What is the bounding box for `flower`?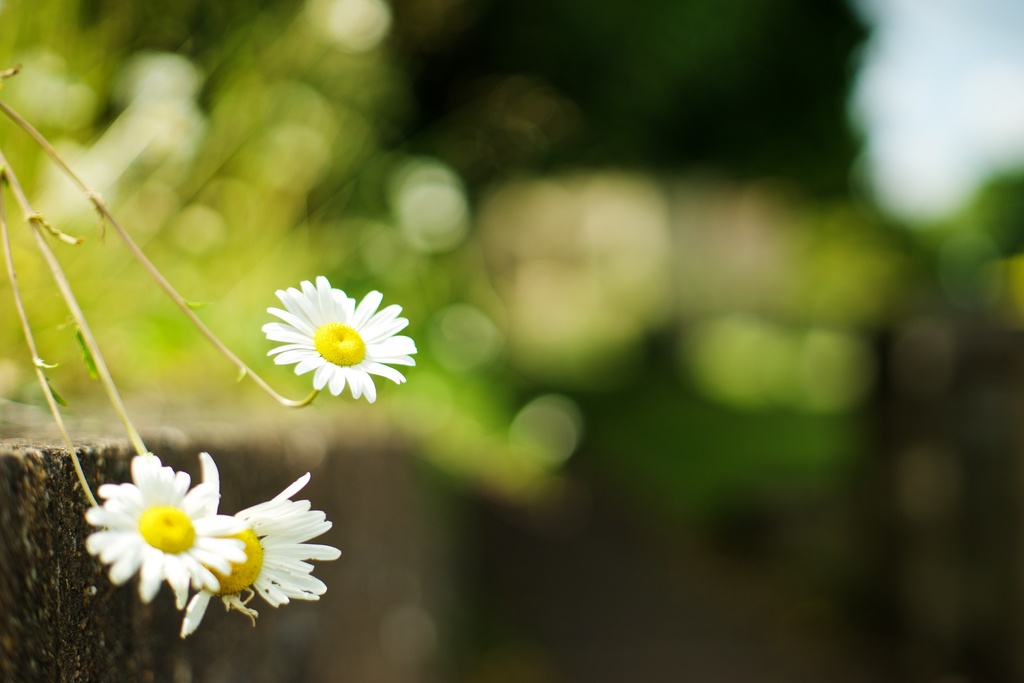
(x1=178, y1=456, x2=341, y2=641).
